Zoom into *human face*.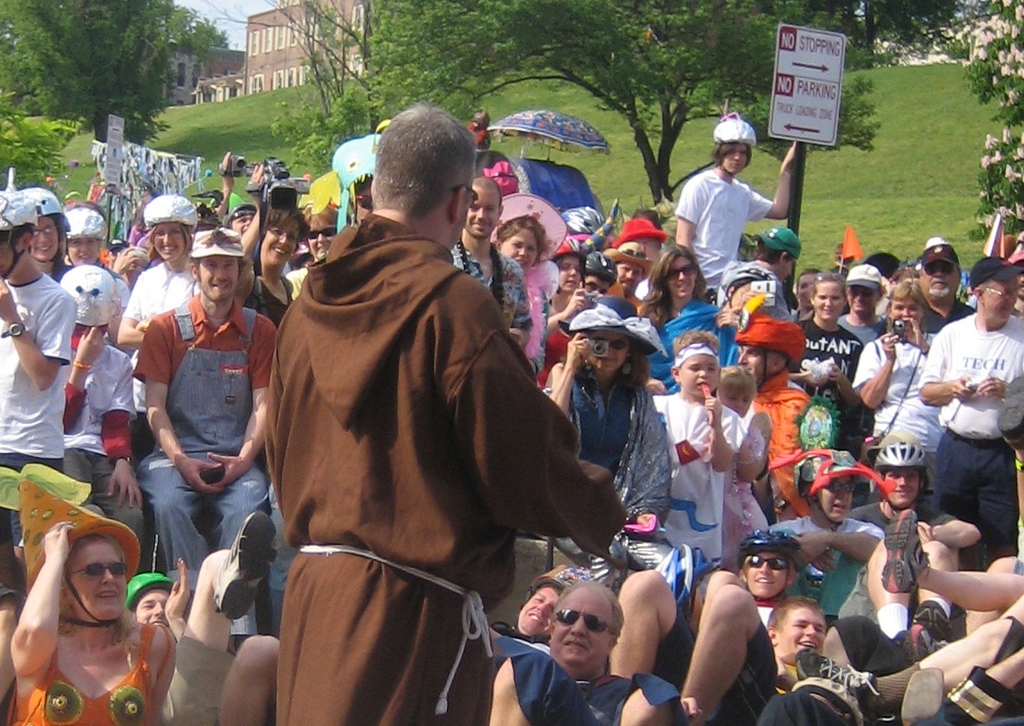
Zoom target: locate(814, 282, 845, 321).
